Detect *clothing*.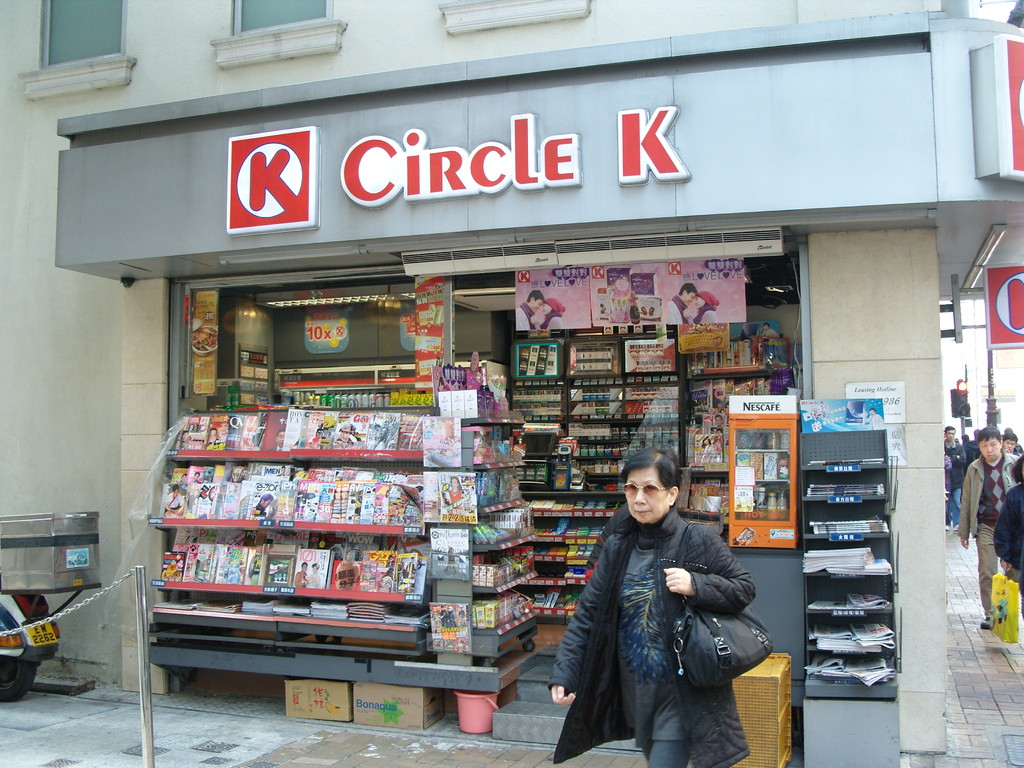
Detected at left=540, top=312, right=564, bottom=329.
